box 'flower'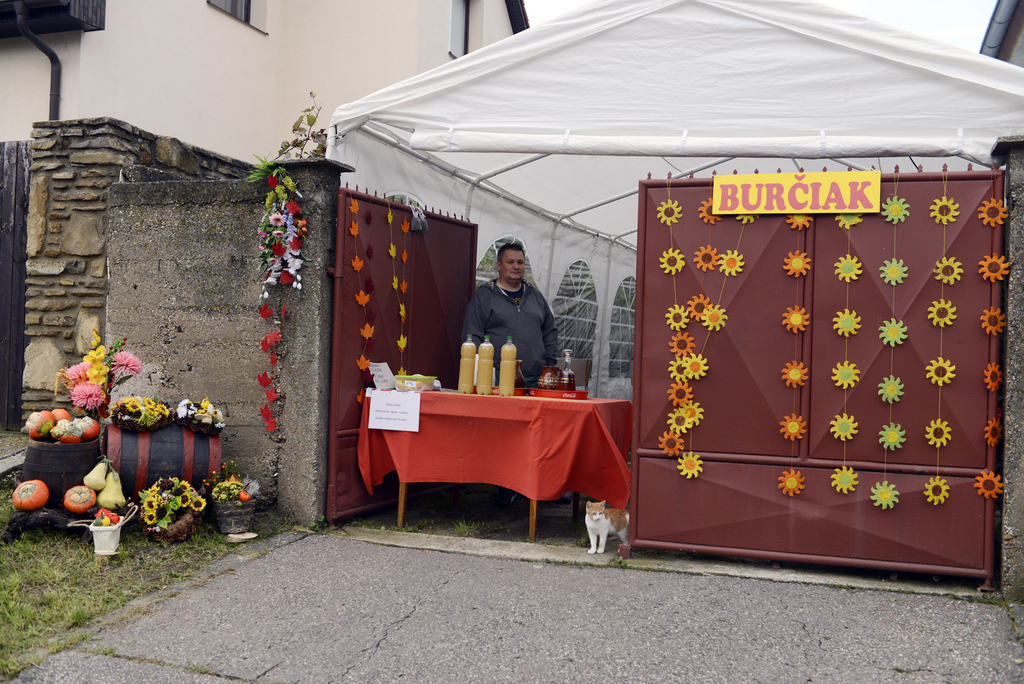
(881,418,908,452)
